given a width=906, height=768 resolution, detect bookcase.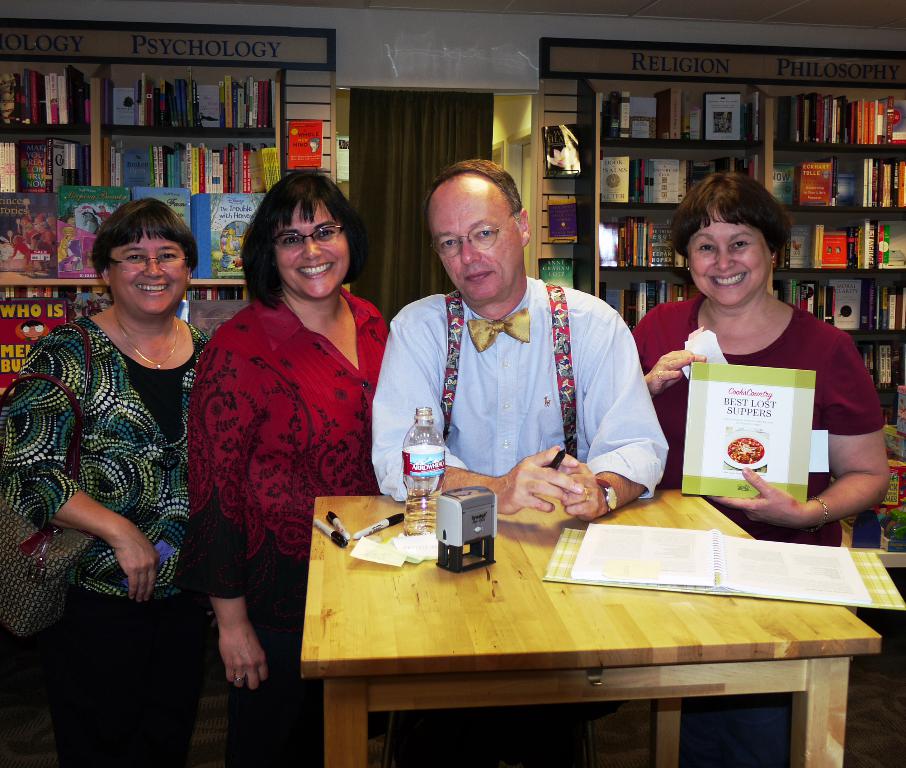
(534,0,905,605).
